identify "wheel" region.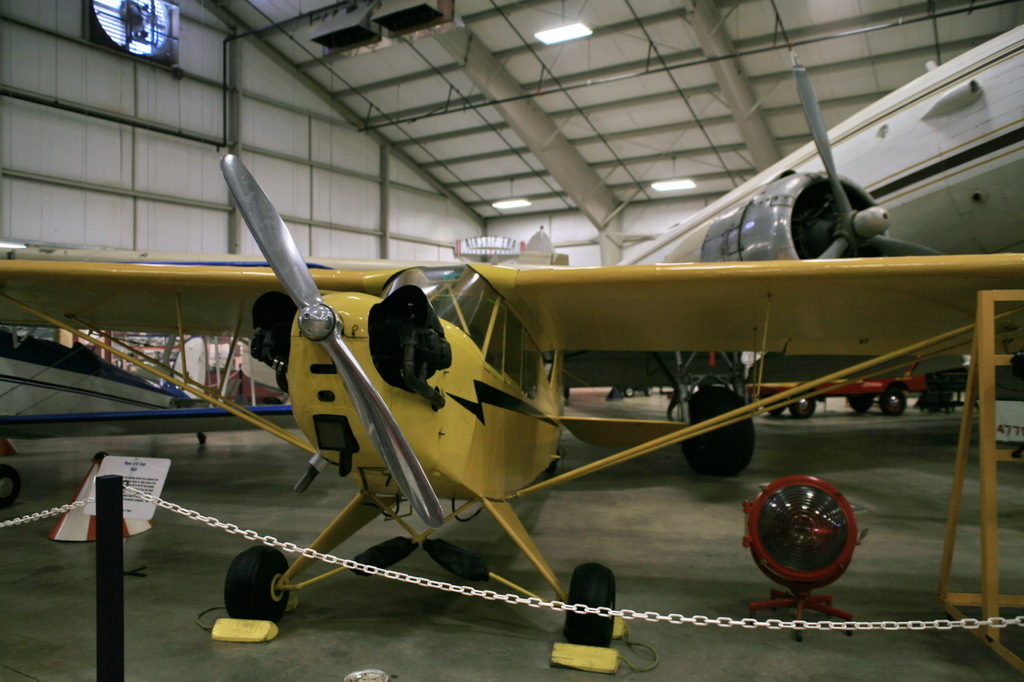
Region: {"x1": 790, "y1": 393, "x2": 816, "y2": 420}.
